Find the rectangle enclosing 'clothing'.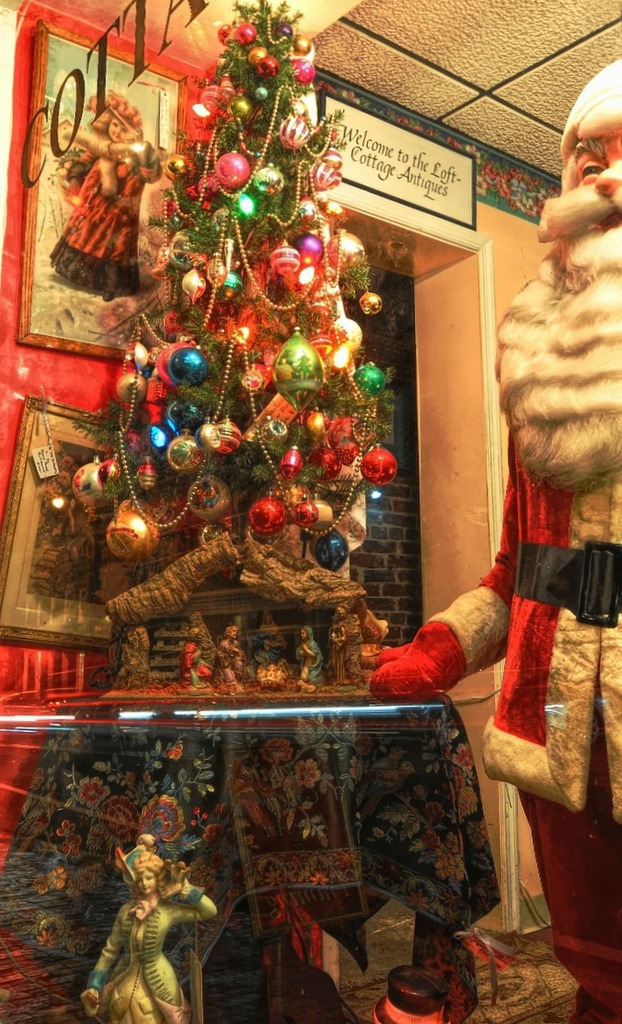
[249, 618, 286, 671].
